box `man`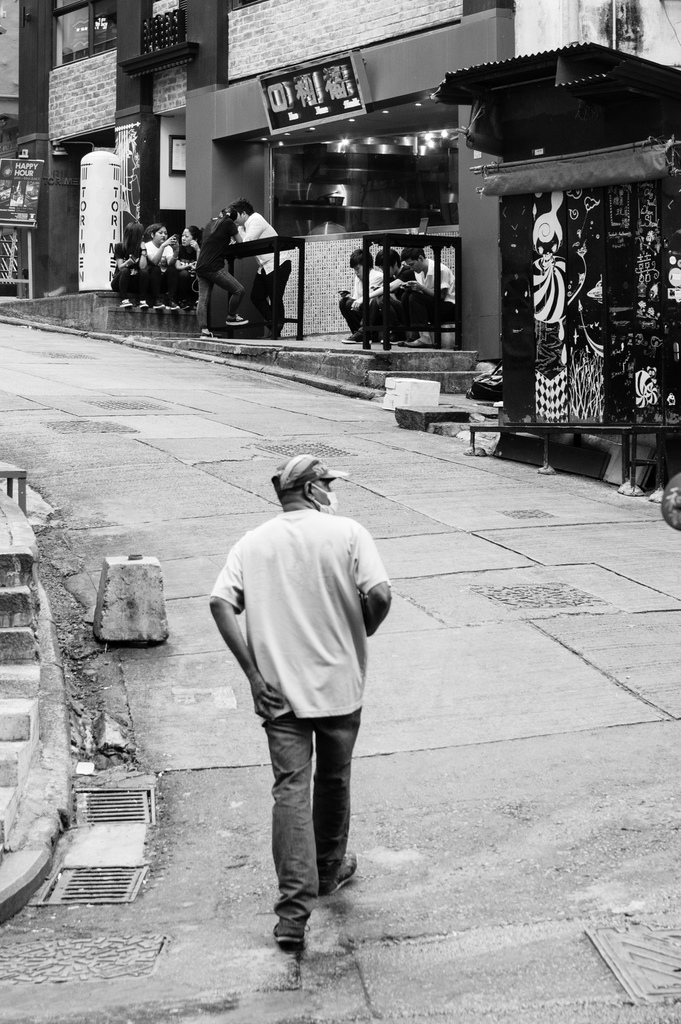
l=369, t=250, r=415, b=344
